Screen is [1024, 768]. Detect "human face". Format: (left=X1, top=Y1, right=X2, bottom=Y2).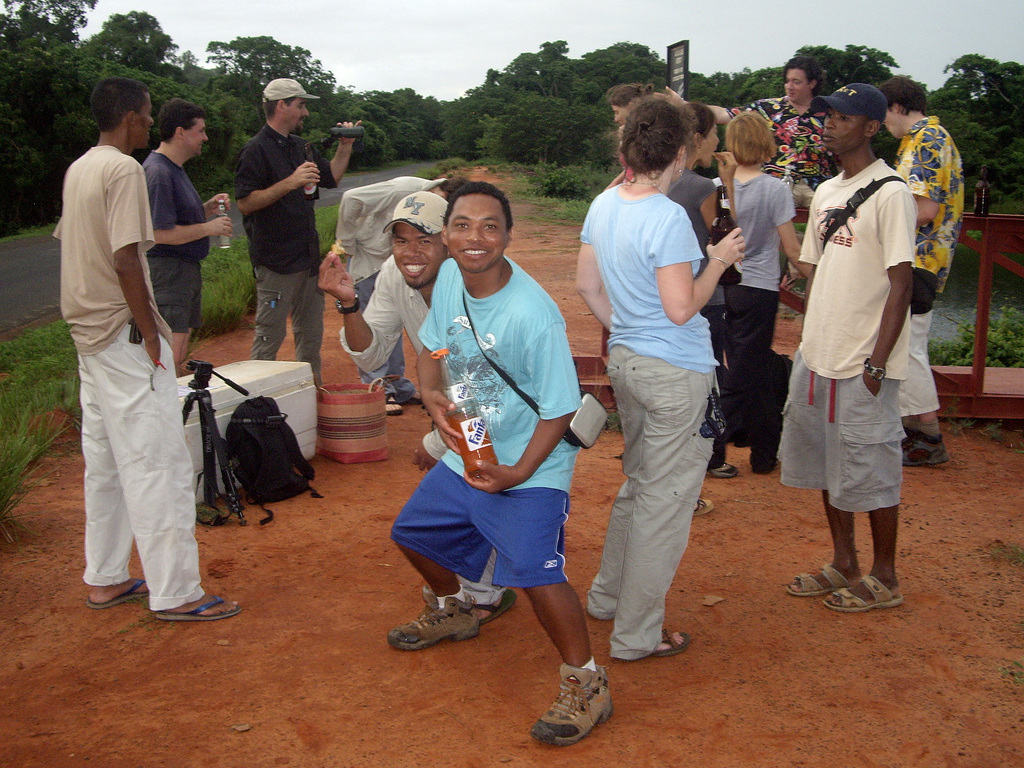
(left=180, top=118, right=209, bottom=158).
